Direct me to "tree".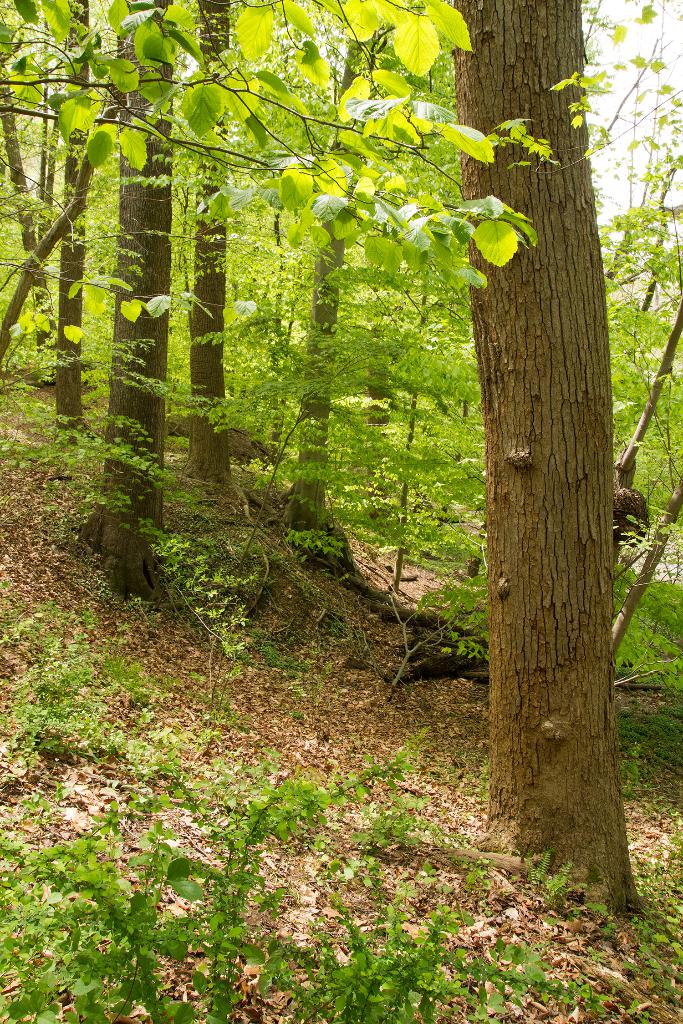
Direction: select_region(231, 0, 422, 635).
